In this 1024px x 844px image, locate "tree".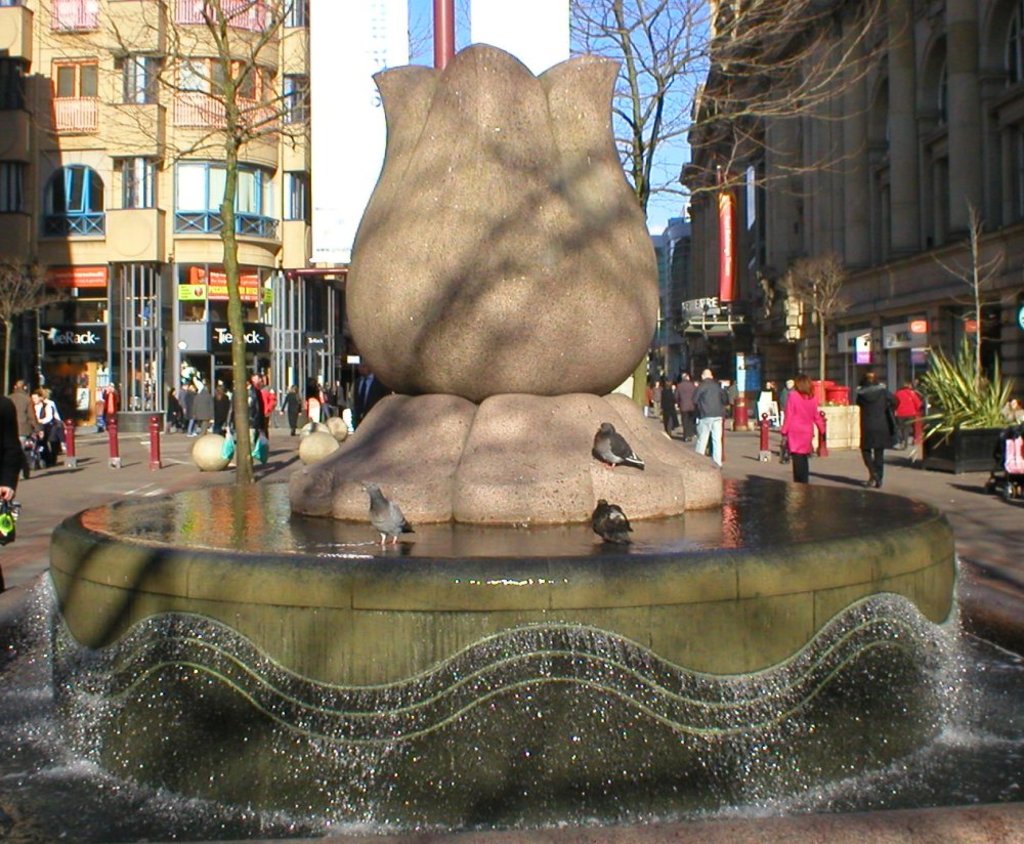
Bounding box: detection(939, 205, 1011, 381).
